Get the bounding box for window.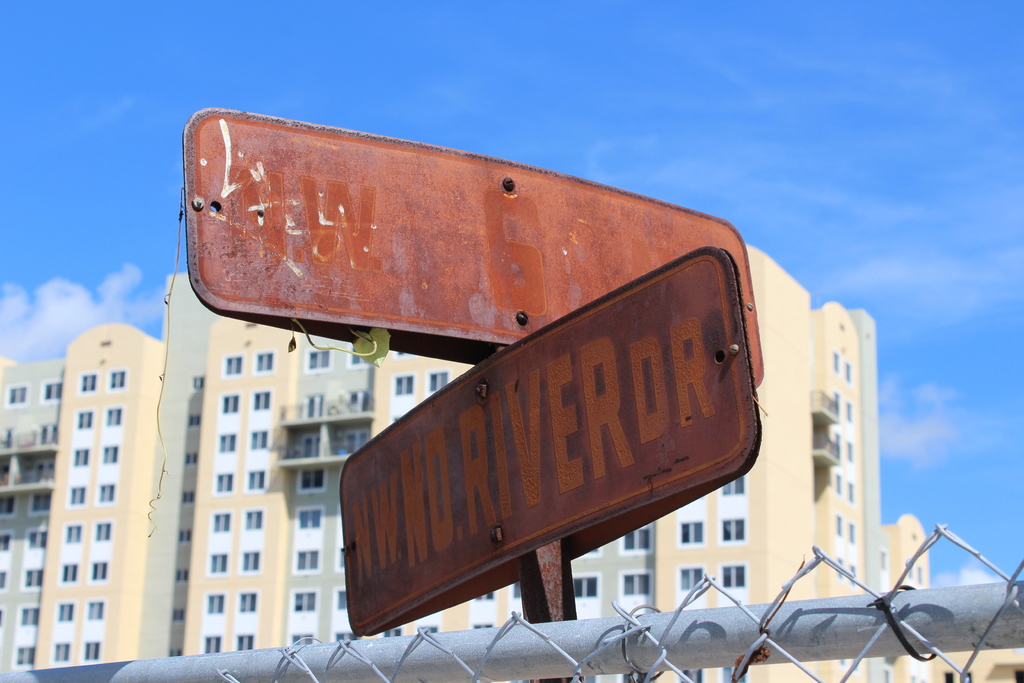
221, 434, 234, 449.
